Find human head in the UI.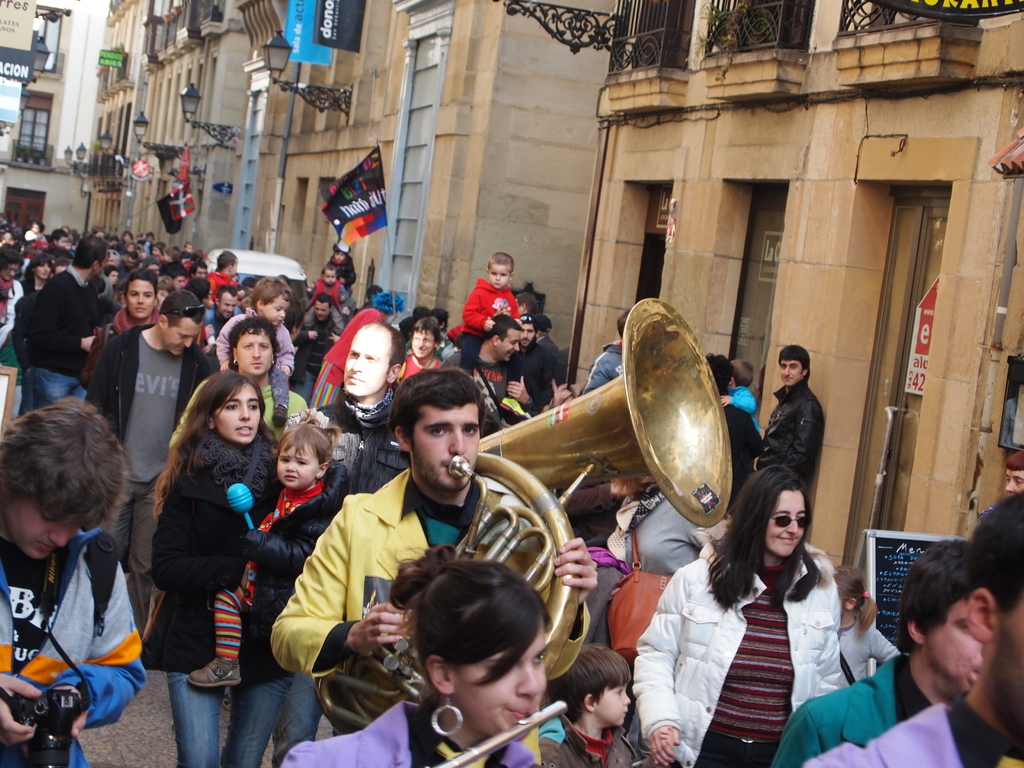
UI element at box=[548, 646, 632, 724].
